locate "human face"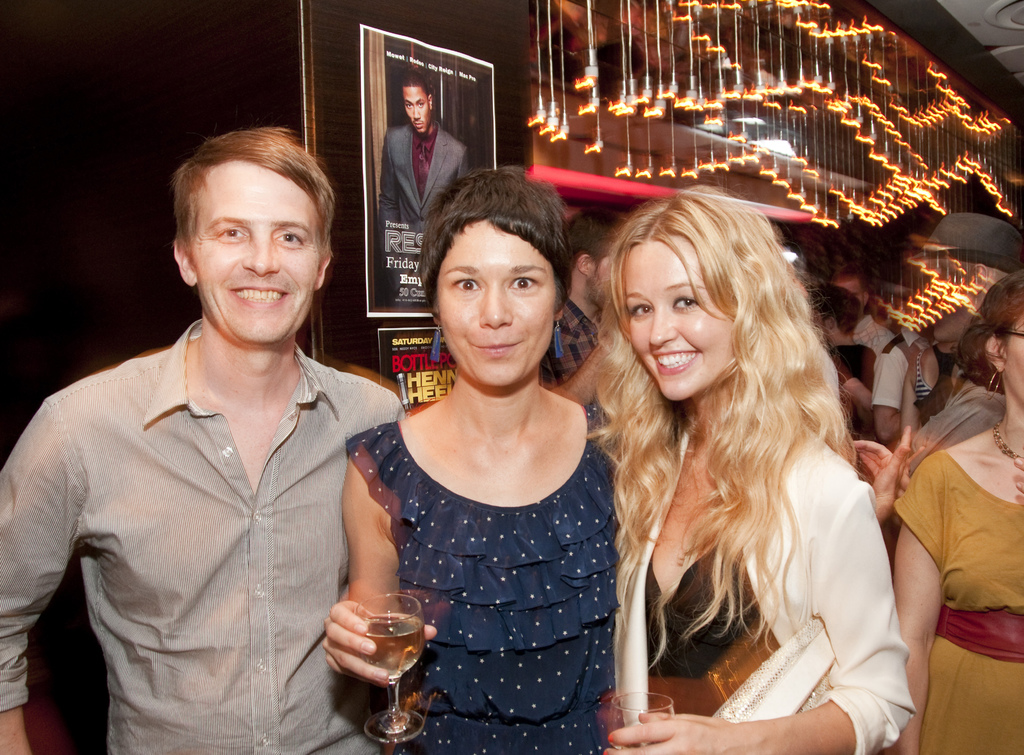
left=1009, top=311, right=1023, bottom=405
